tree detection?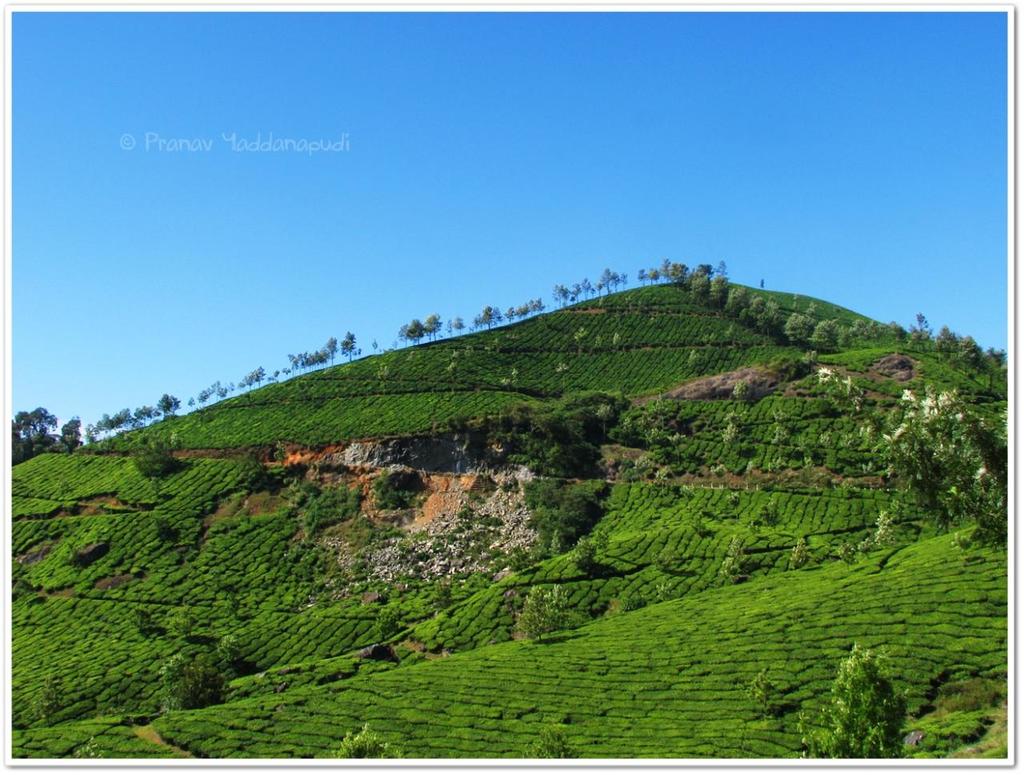
<region>521, 720, 578, 759</region>
